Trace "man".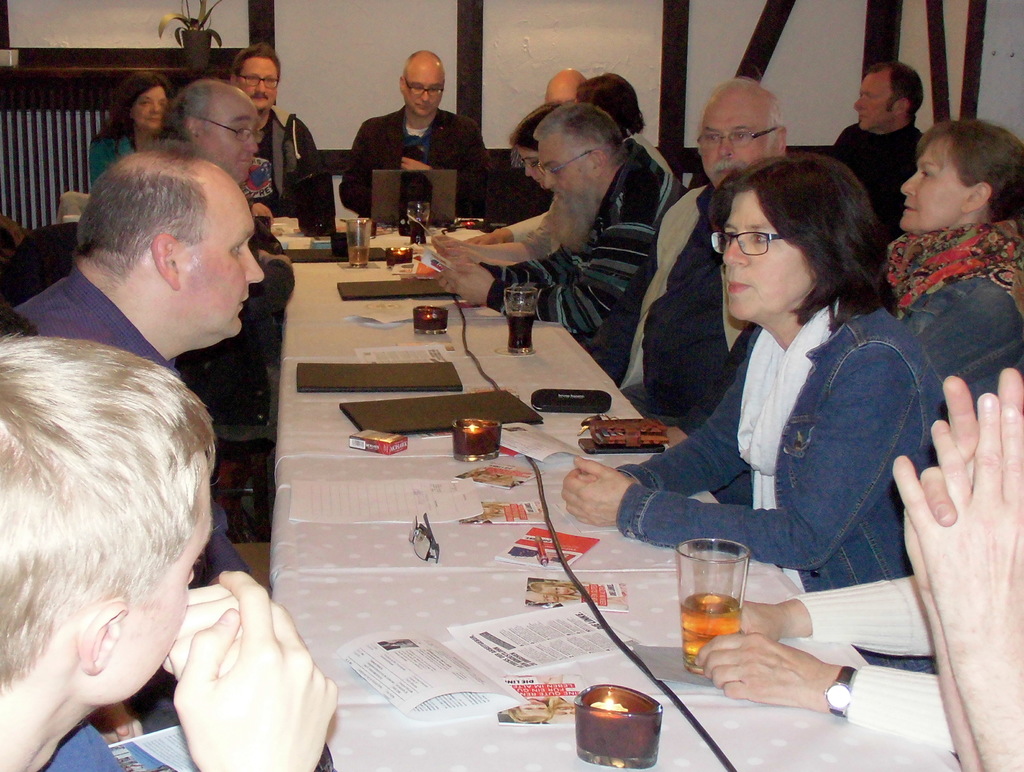
Traced to bbox=(218, 45, 312, 222).
